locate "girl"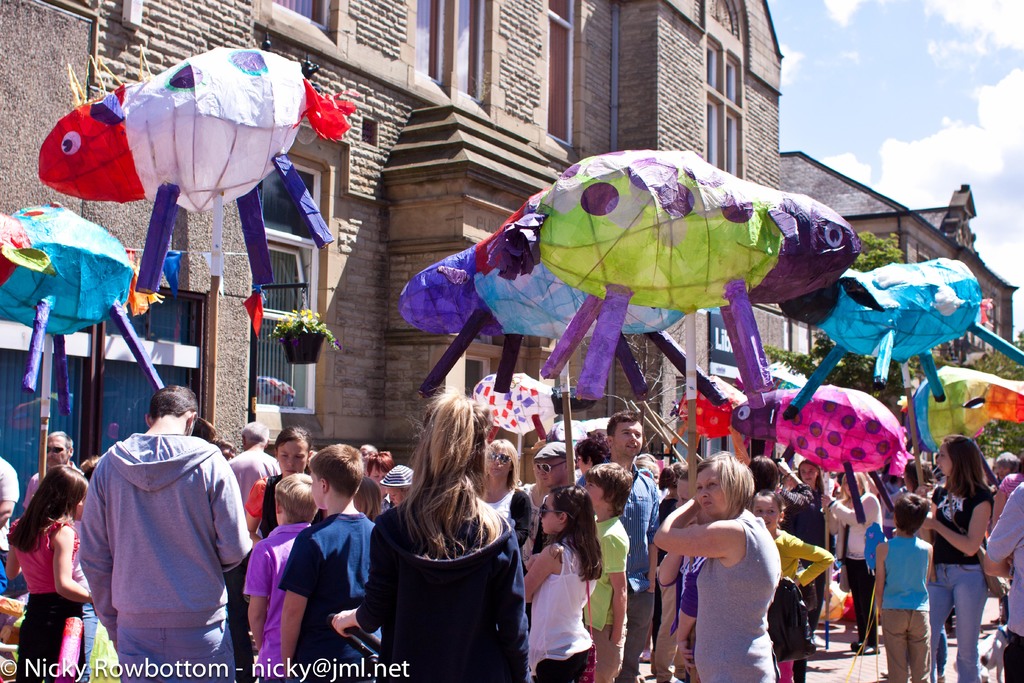
(x1=3, y1=467, x2=93, y2=682)
